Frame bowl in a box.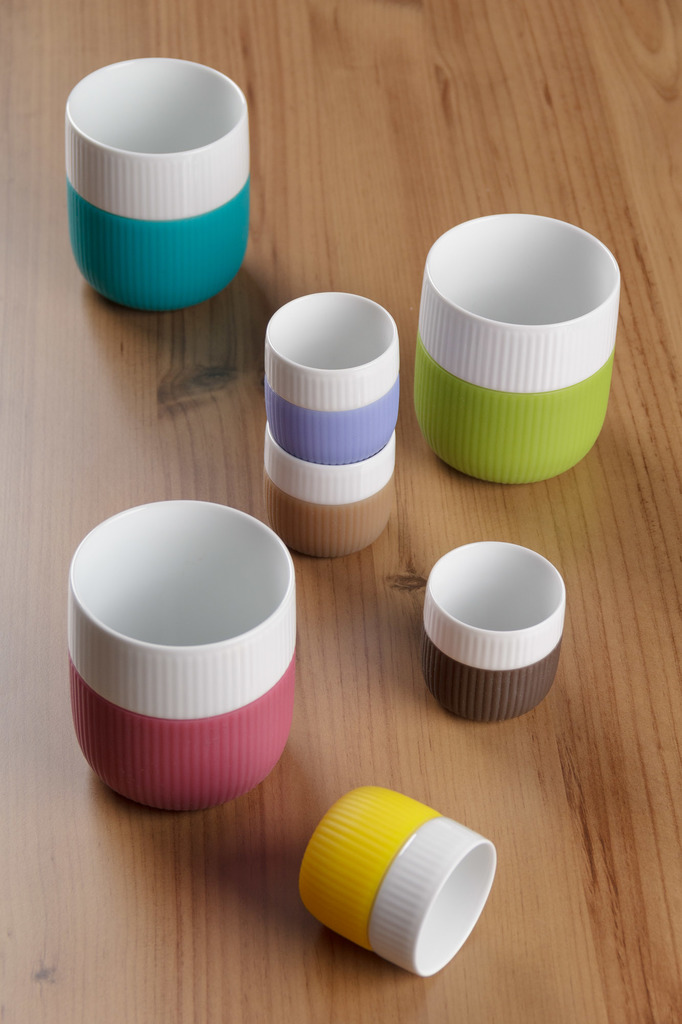
select_region(418, 540, 579, 691).
